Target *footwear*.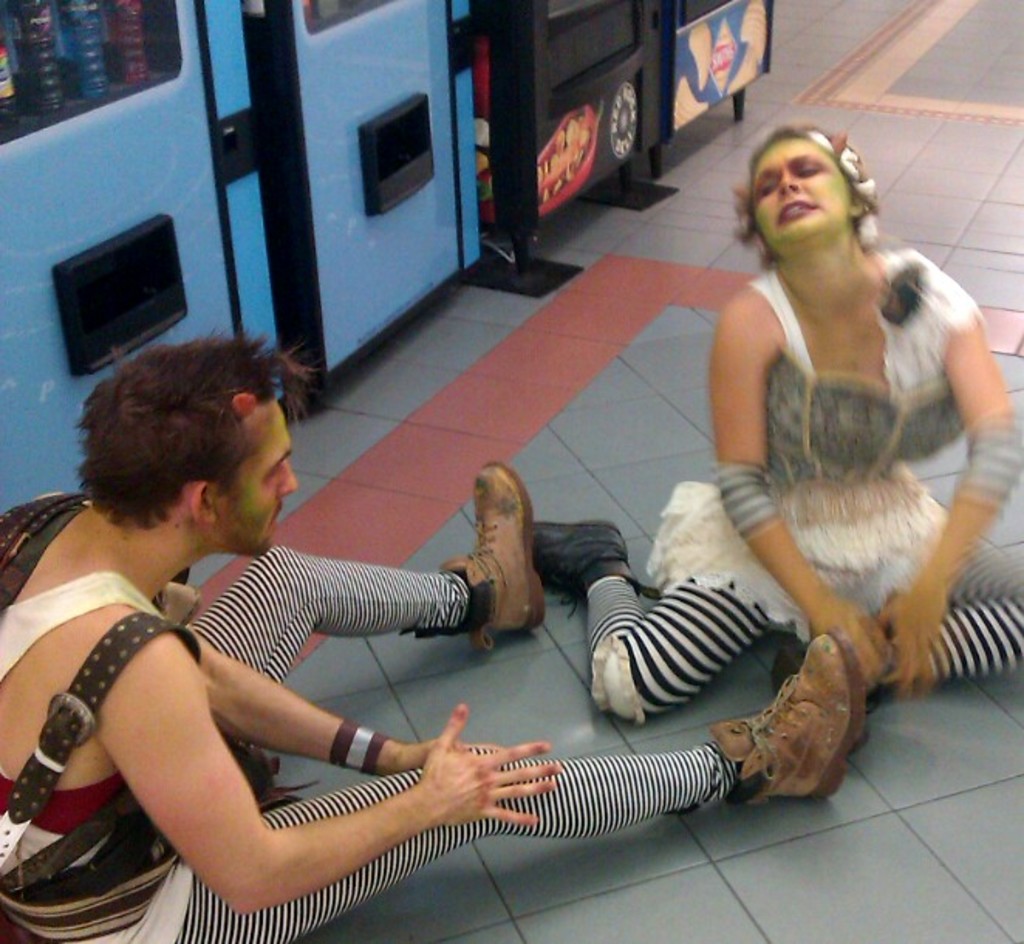
Target region: detection(459, 483, 538, 653).
